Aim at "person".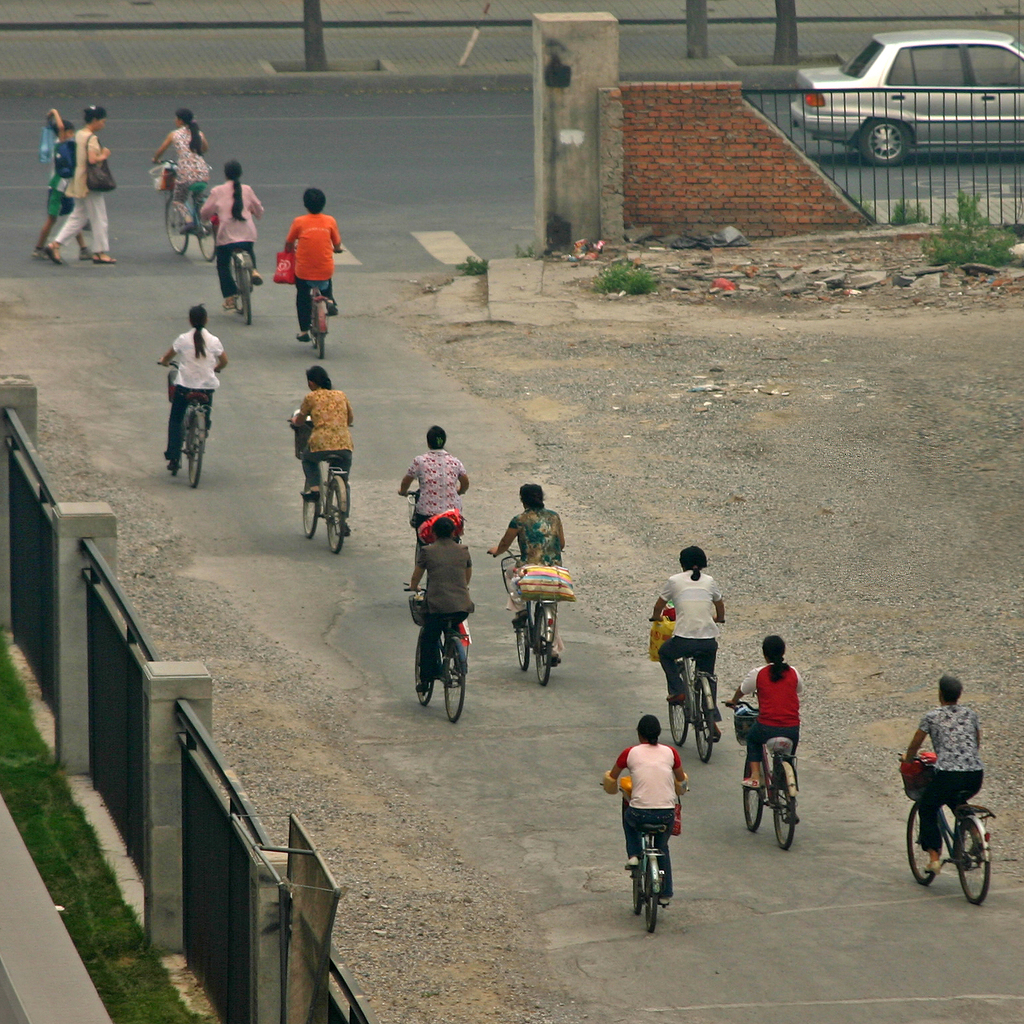
Aimed at (x1=401, y1=427, x2=471, y2=519).
